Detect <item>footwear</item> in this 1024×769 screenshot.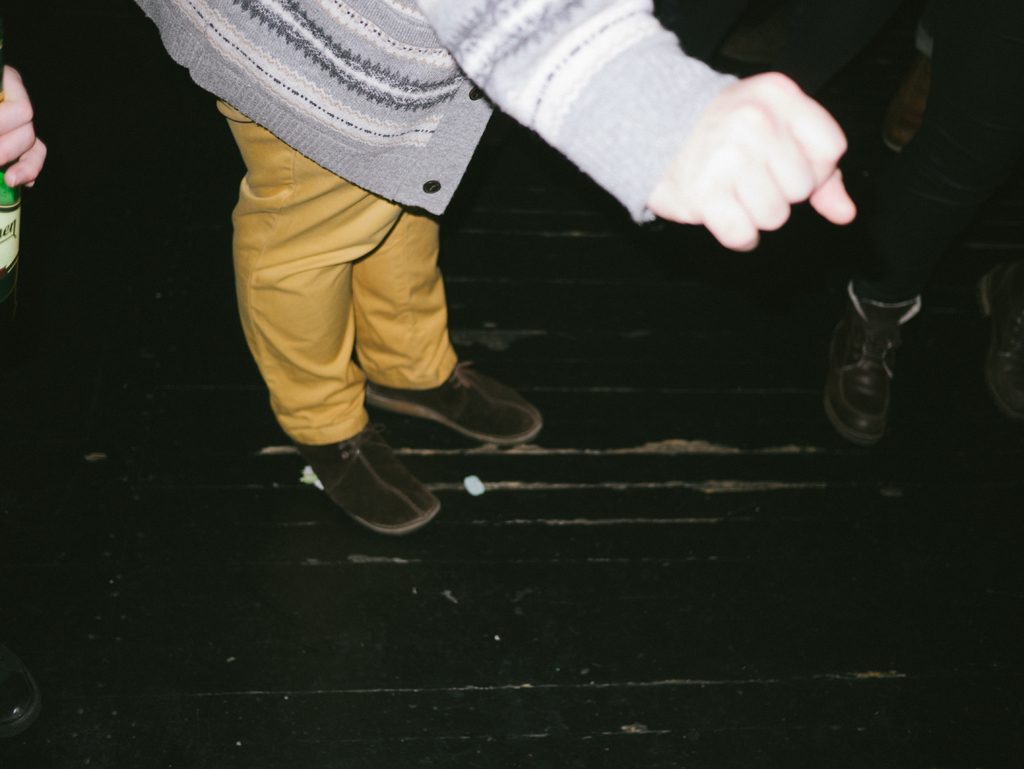
Detection: select_region(976, 263, 1023, 423).
